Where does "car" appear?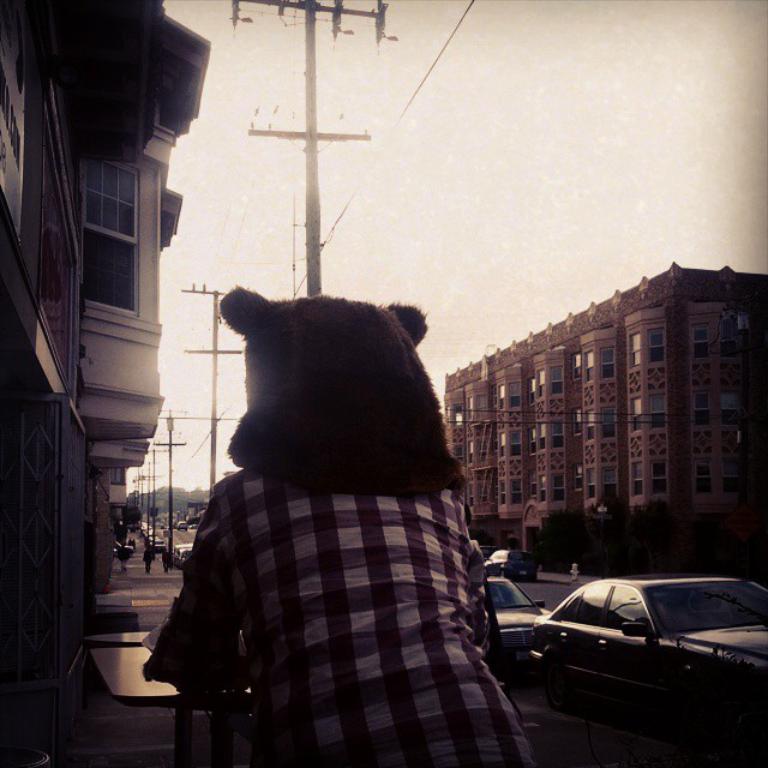
Appears at [x1=485, y1=546, x2=533, y2=575].
